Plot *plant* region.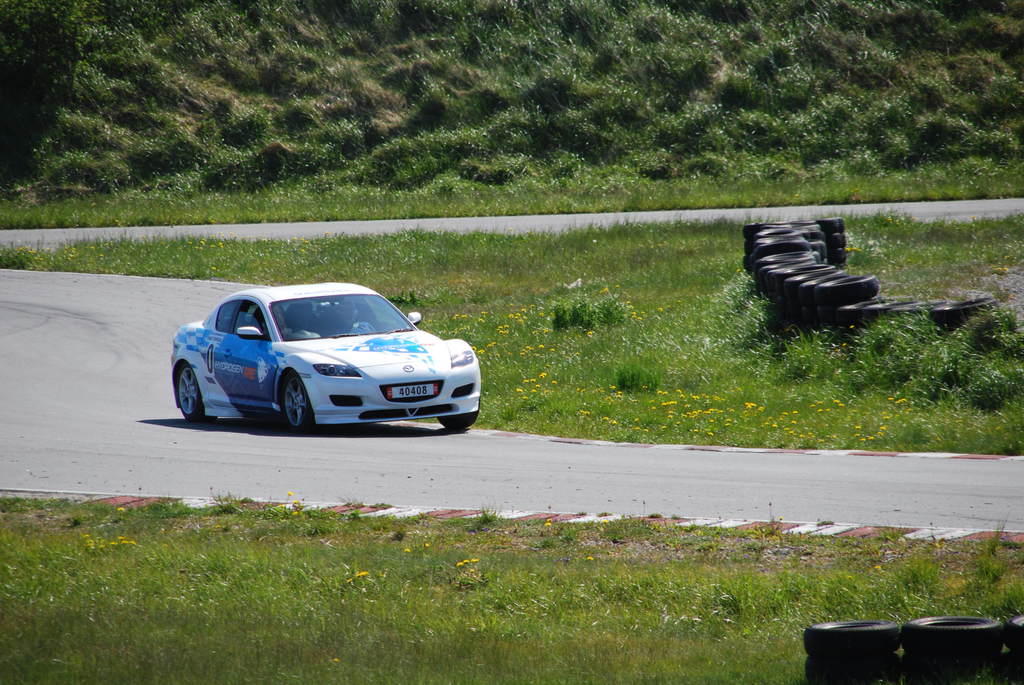
Plotted at {"left": 246, "top": 487, "right": 310, "bottom": 526}.
